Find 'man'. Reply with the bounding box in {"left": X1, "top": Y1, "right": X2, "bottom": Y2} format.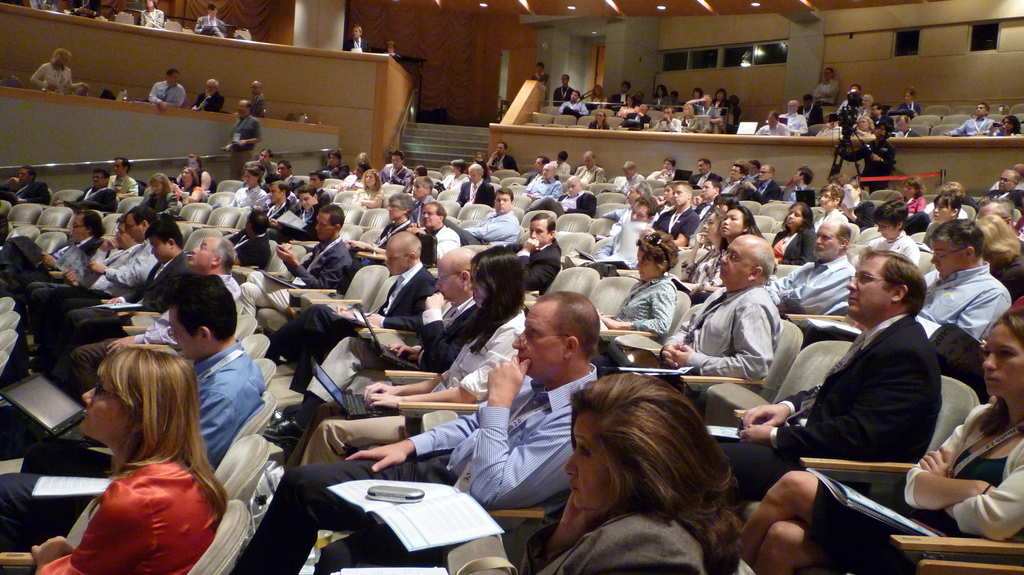
{"left": 407, "top": 178, "right": 435, "bottom": 221}.
